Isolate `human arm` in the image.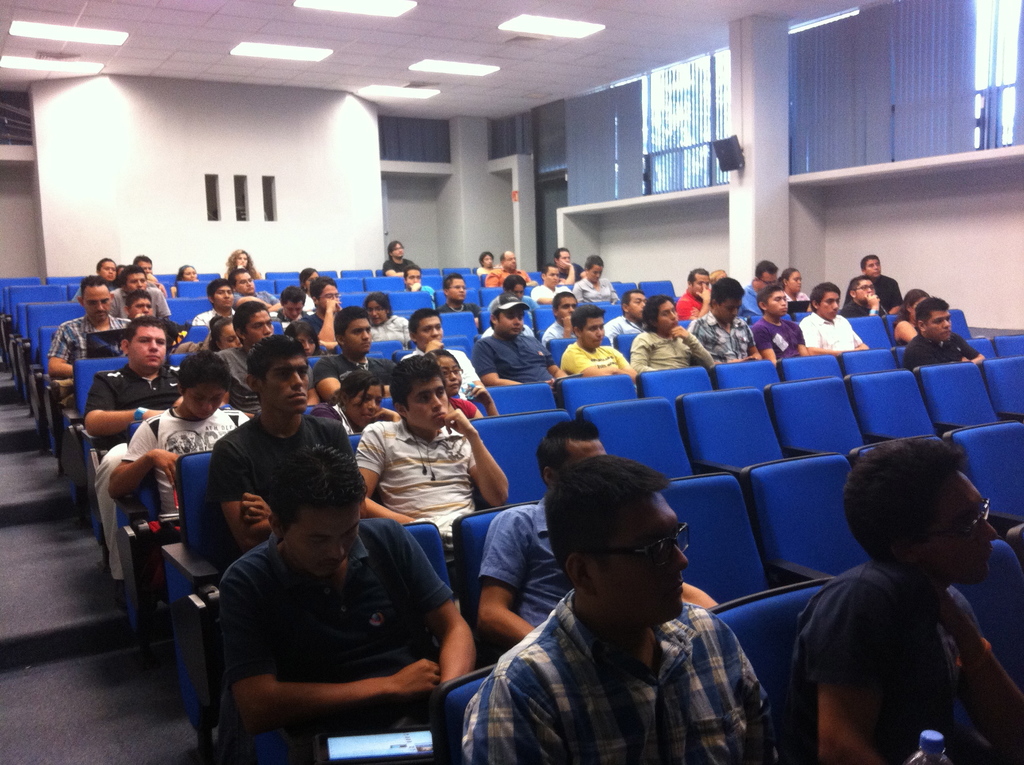
Isolated region: box=[675, 321, 710, 369].
